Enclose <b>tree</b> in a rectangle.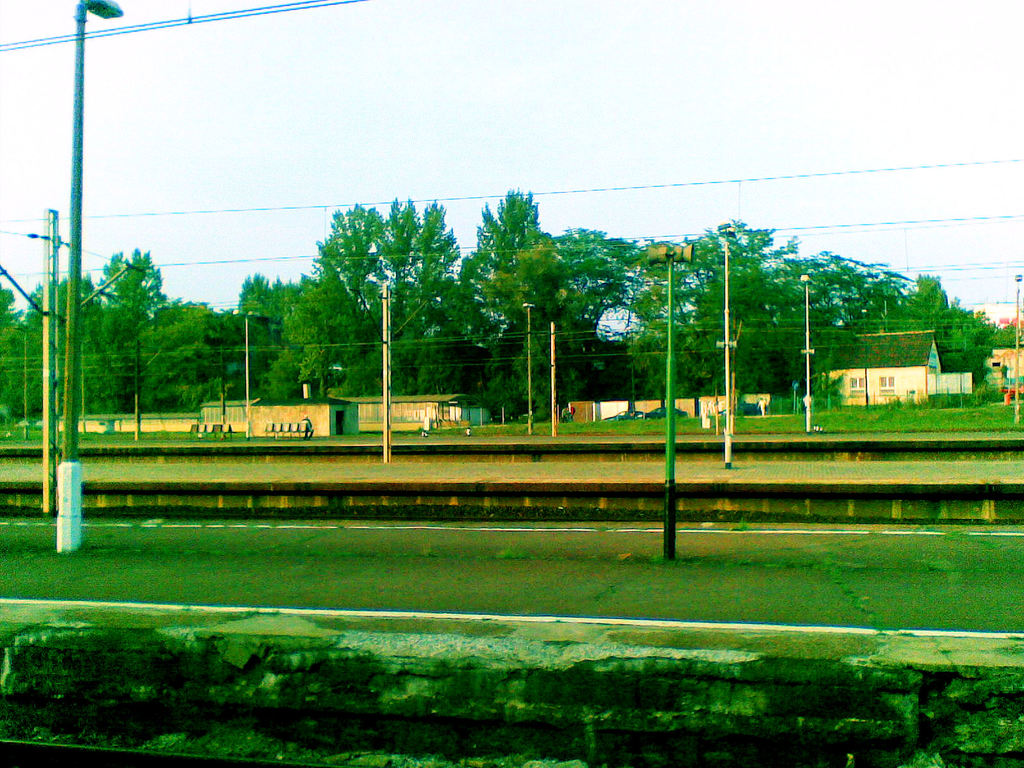
bbox(942, 293, 991, 391).
